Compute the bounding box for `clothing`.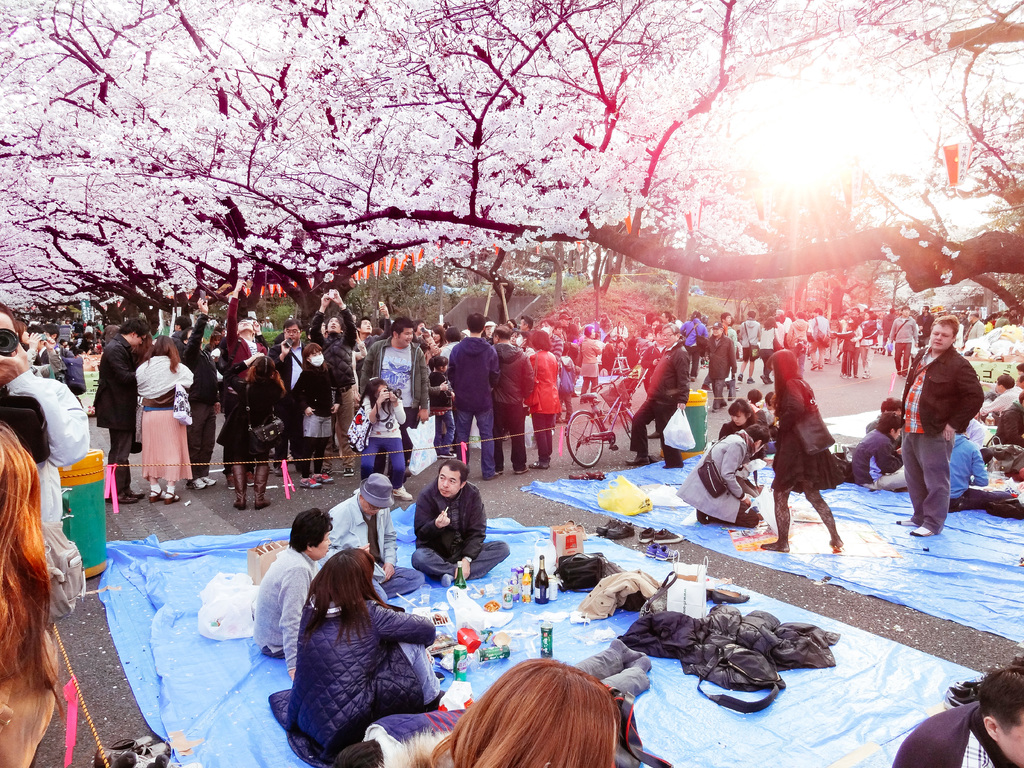
x1=679, y1=321, x2=700, y2=376.
